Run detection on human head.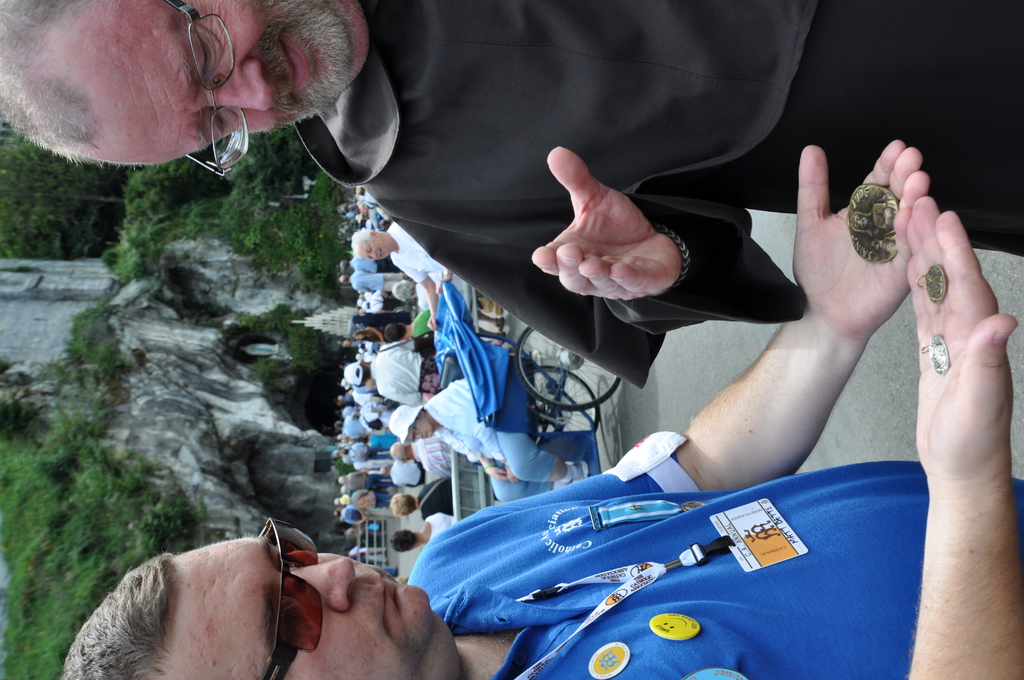
Result: [344, 361, 367, 385].
